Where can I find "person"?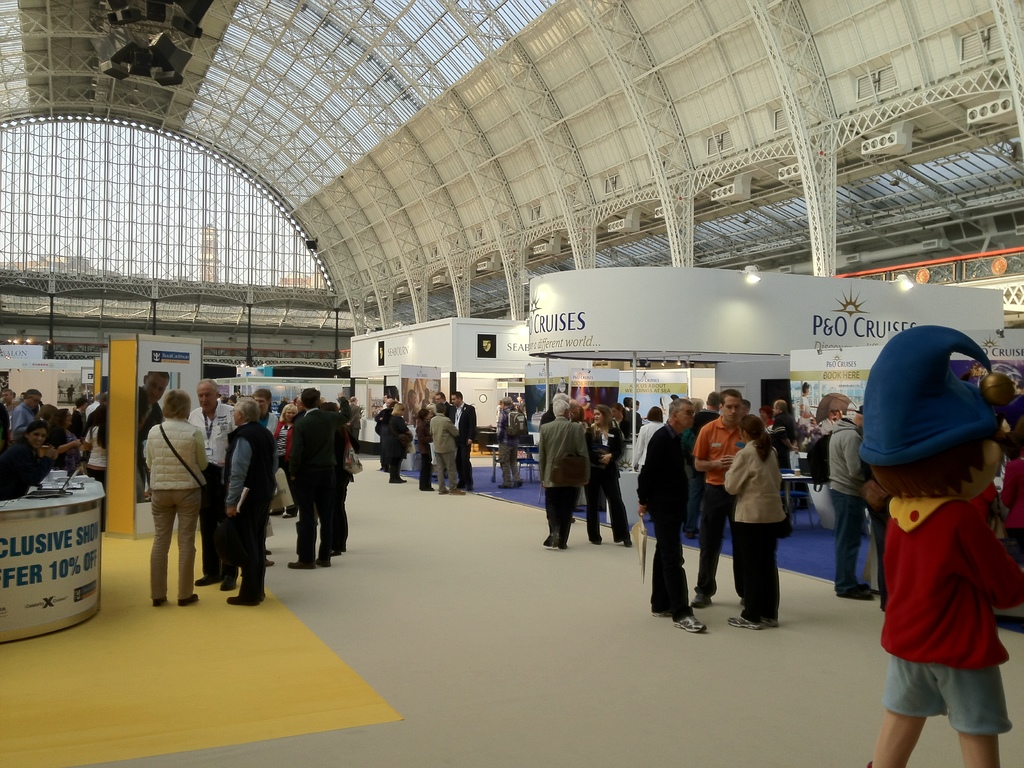
You can find it at bbox(0, 384, 111, 534).
